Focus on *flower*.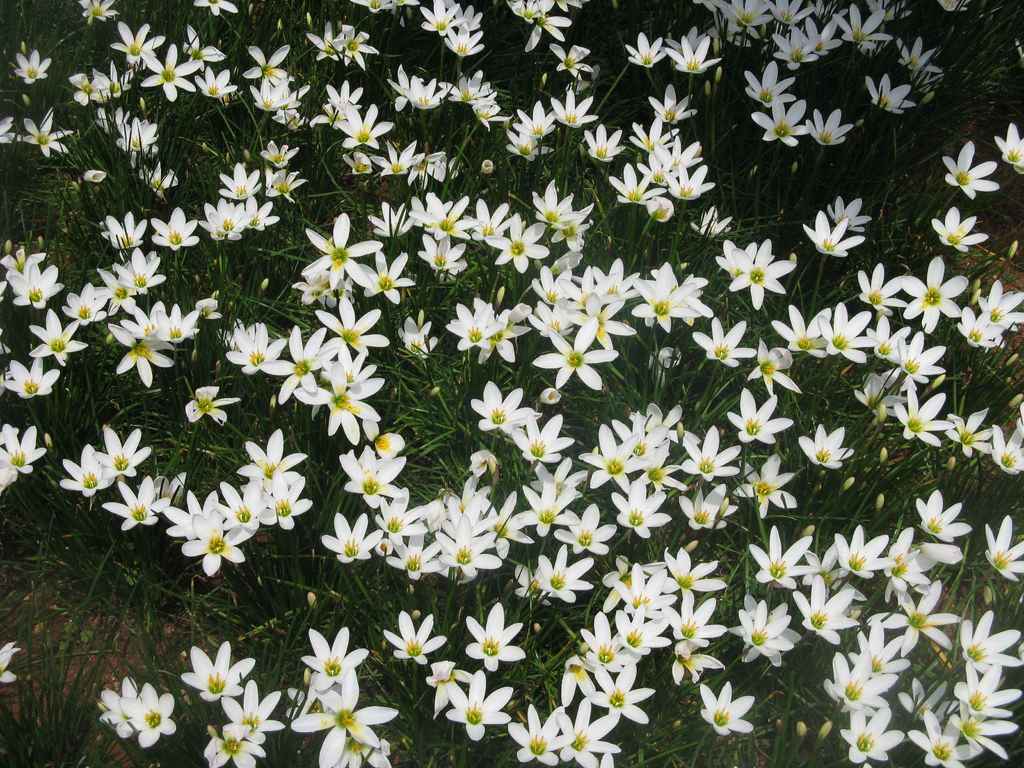
Focused at {"x1": 283, "y1": 686, "x2": 312, "y2": 720}.
